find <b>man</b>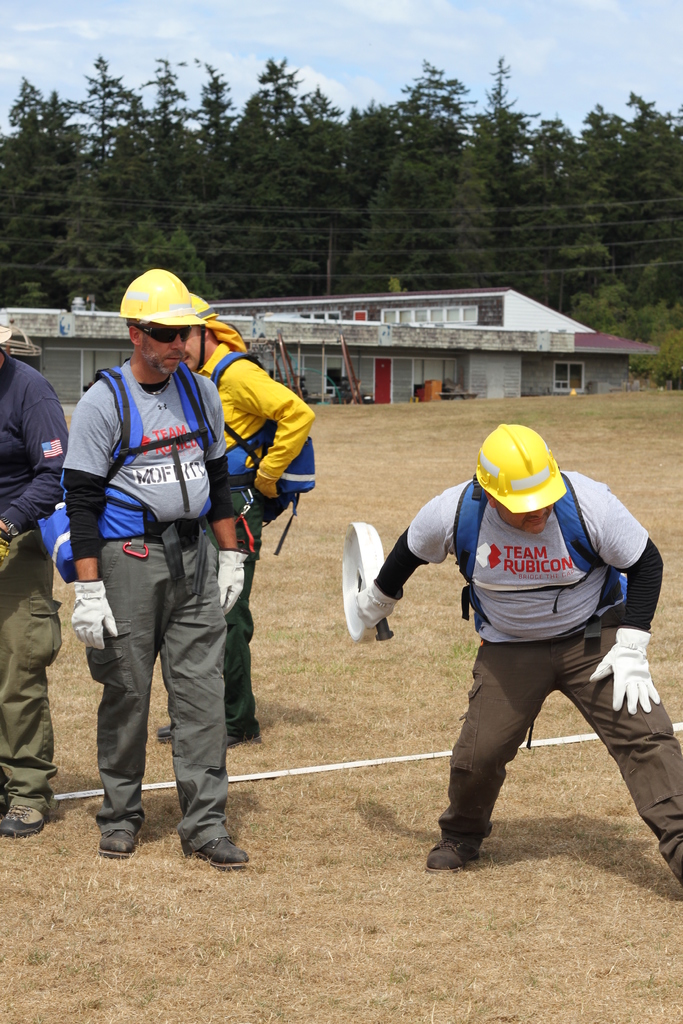
rect(106, 289, 317, 748)
